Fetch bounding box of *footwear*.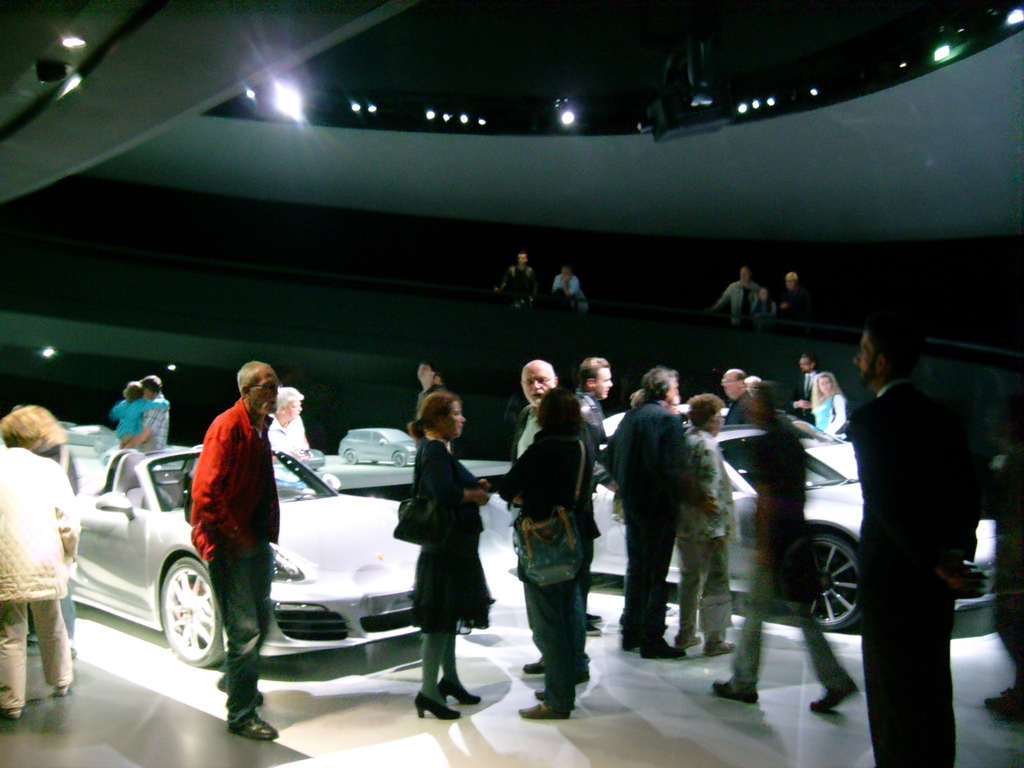
Bbox: bbox=[623, 635, 643, 652].
